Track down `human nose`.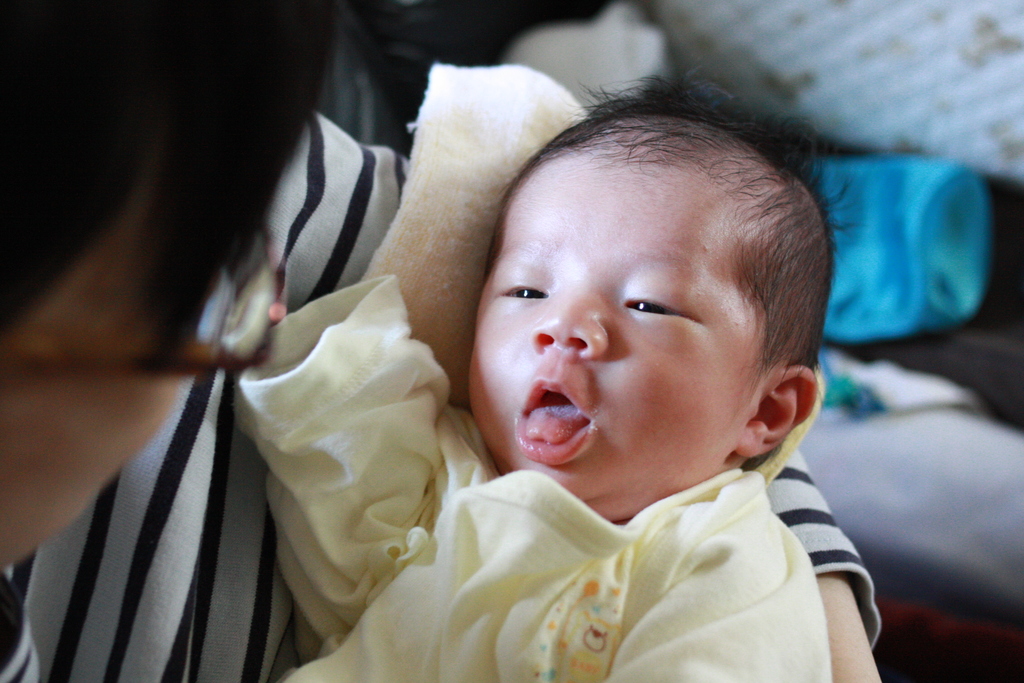
Tracked to bbox=[529, 290, 610, 366].
